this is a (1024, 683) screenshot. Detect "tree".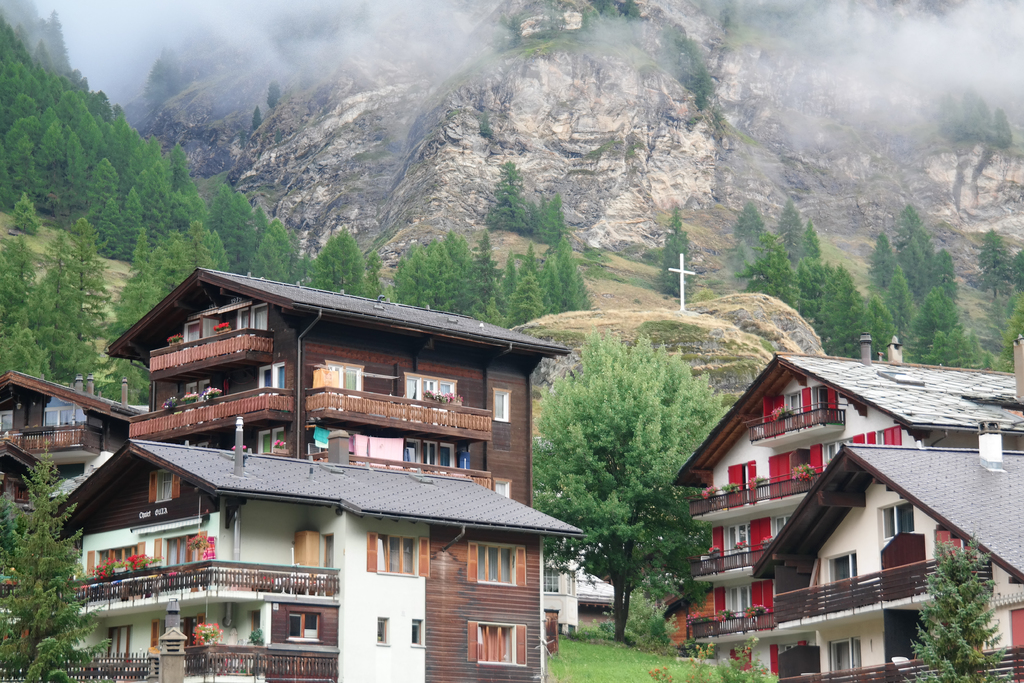
l=975, t=233, r=1023, b=353.
